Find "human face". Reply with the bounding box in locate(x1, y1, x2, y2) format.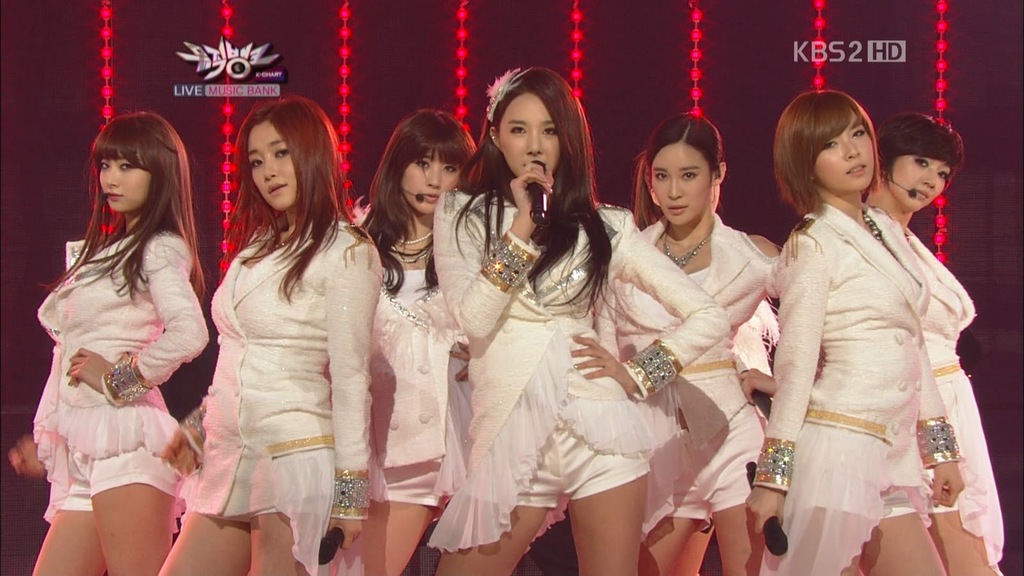
locate(401, 146, 460, 214).
